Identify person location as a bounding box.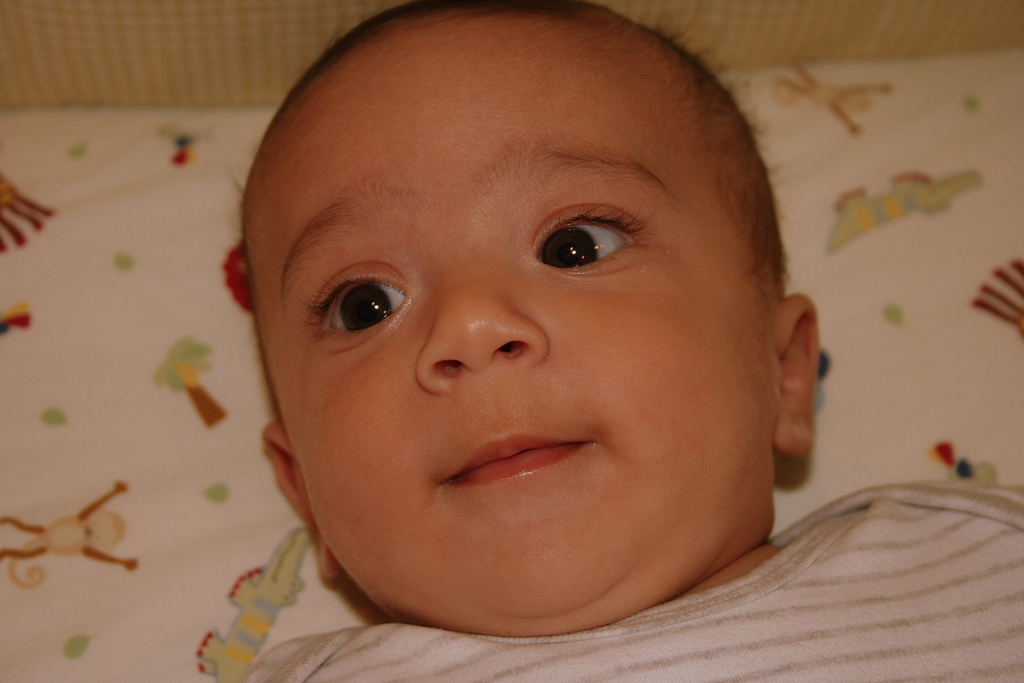
{"left": 229, "top": 0, "right": 1023, "bottom": 682}.
